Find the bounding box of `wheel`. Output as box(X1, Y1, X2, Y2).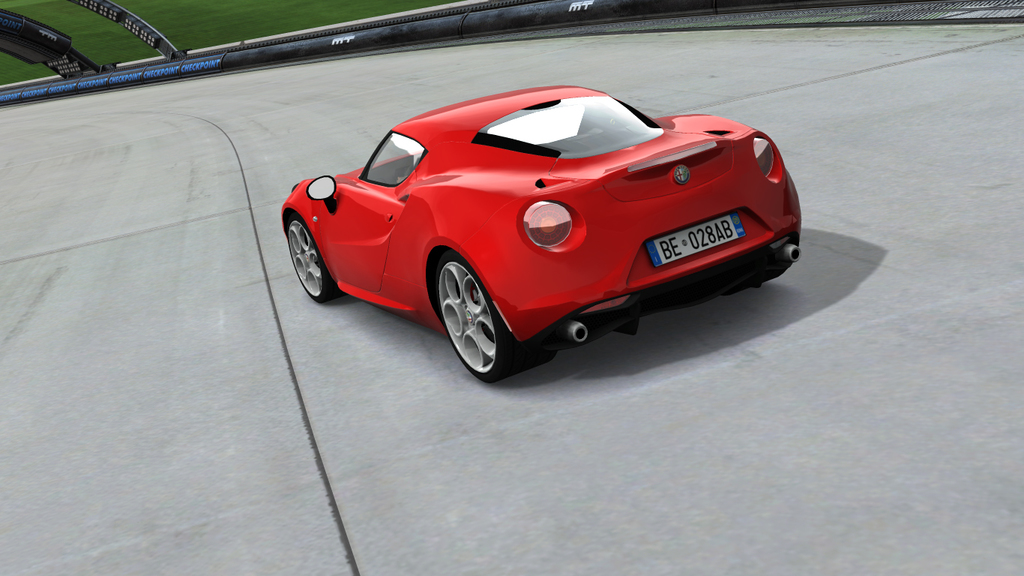
box(277, 203, 335, 301).
